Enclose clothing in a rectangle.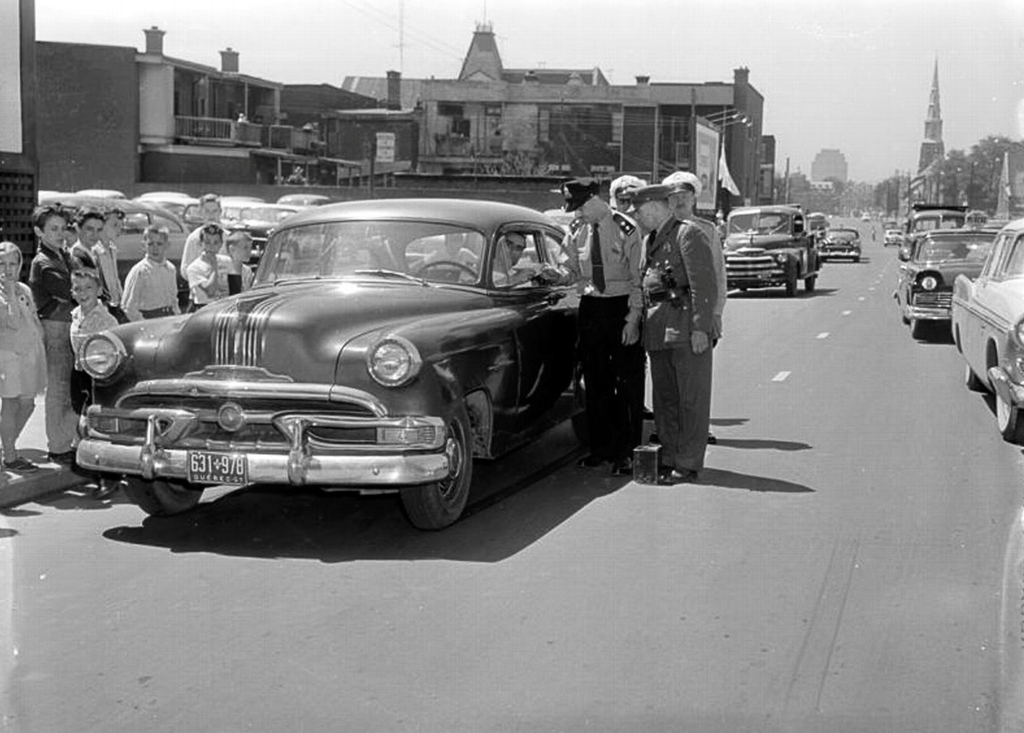
BBox(681, 209, 724, 325).
